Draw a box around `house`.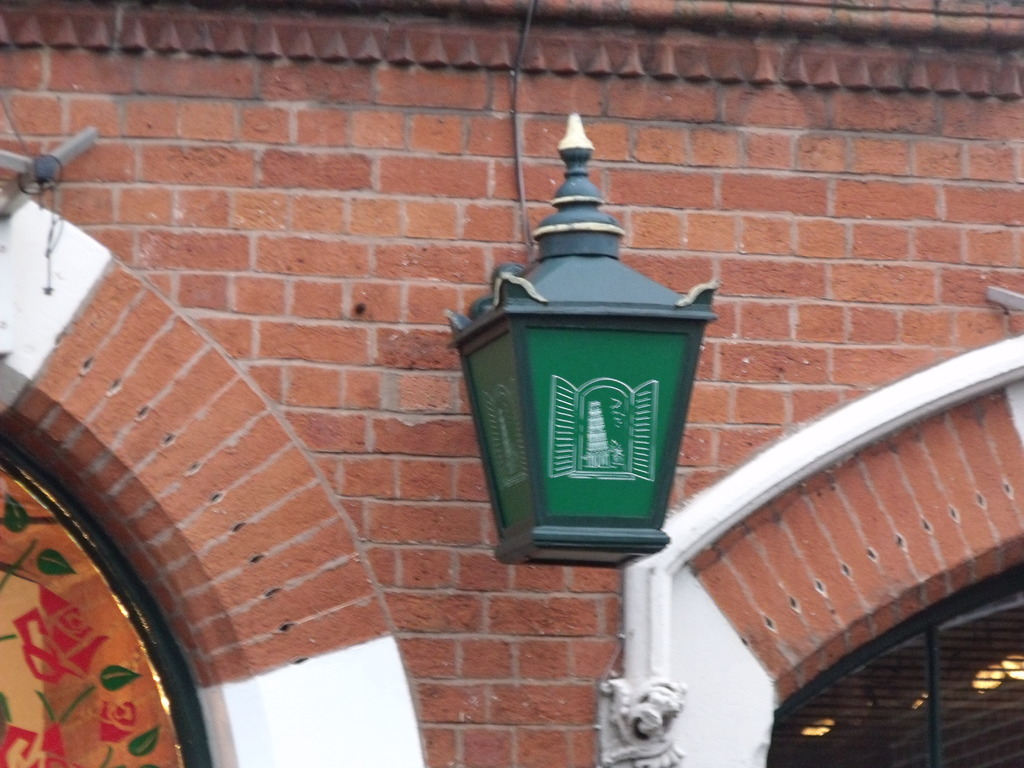
0, 0, 1023, 767.
